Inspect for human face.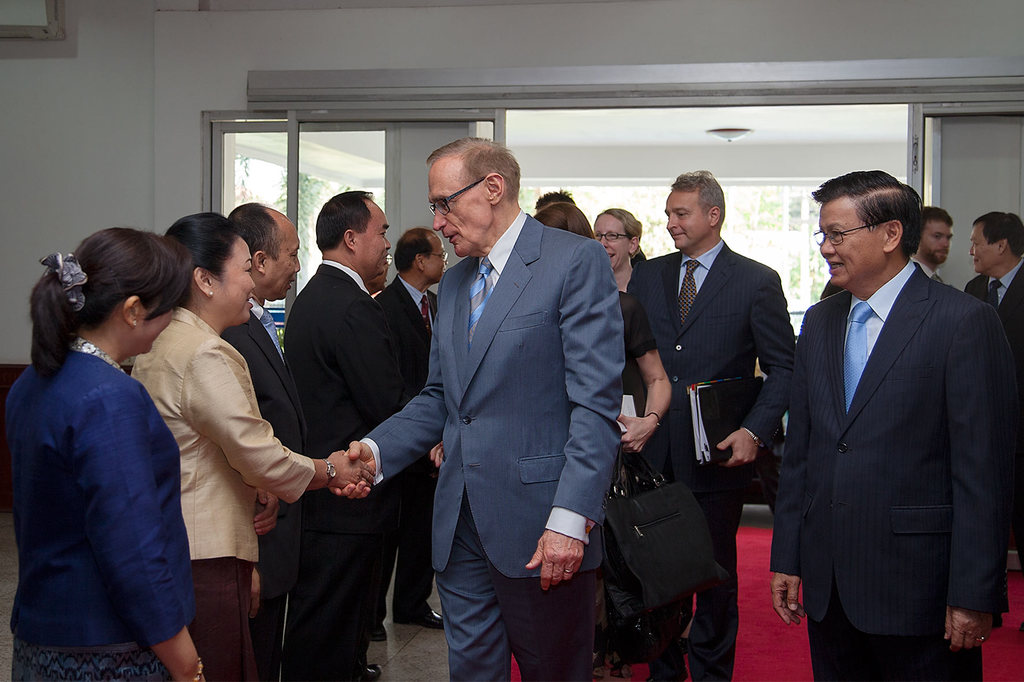
Inspection: x1=141, y1=306, x2=177, y2=354.
